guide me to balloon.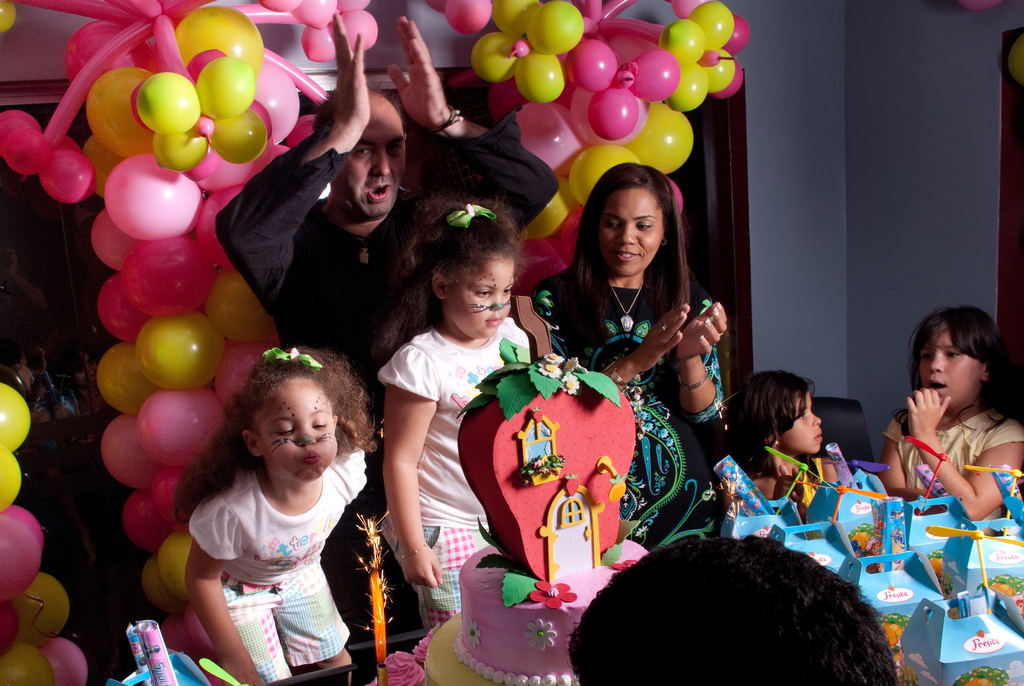
Guidance: <bbox>428, 0, 451, 10</bbox>.
